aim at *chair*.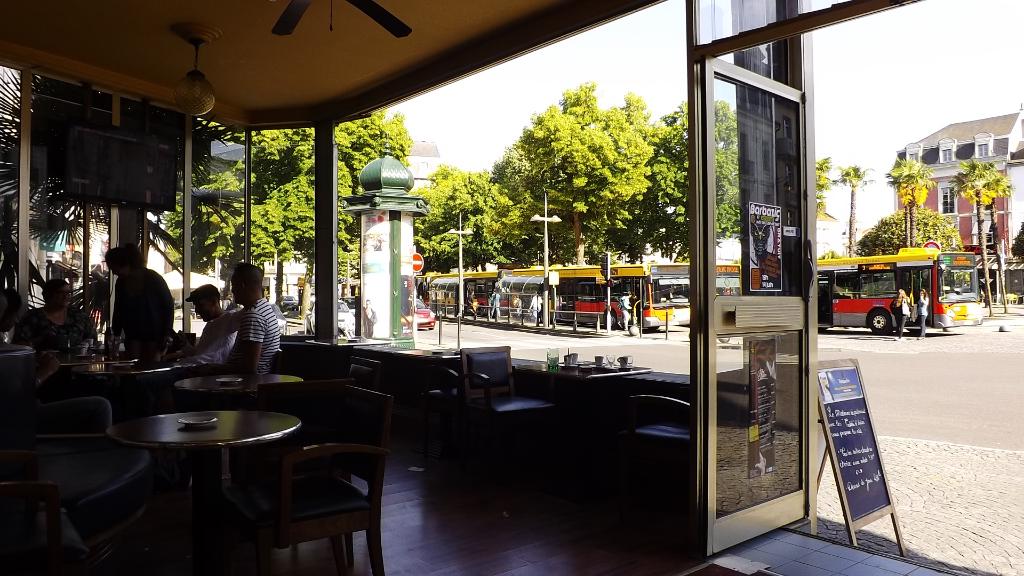
Aimed at box=[249, 389, 383, 567].
